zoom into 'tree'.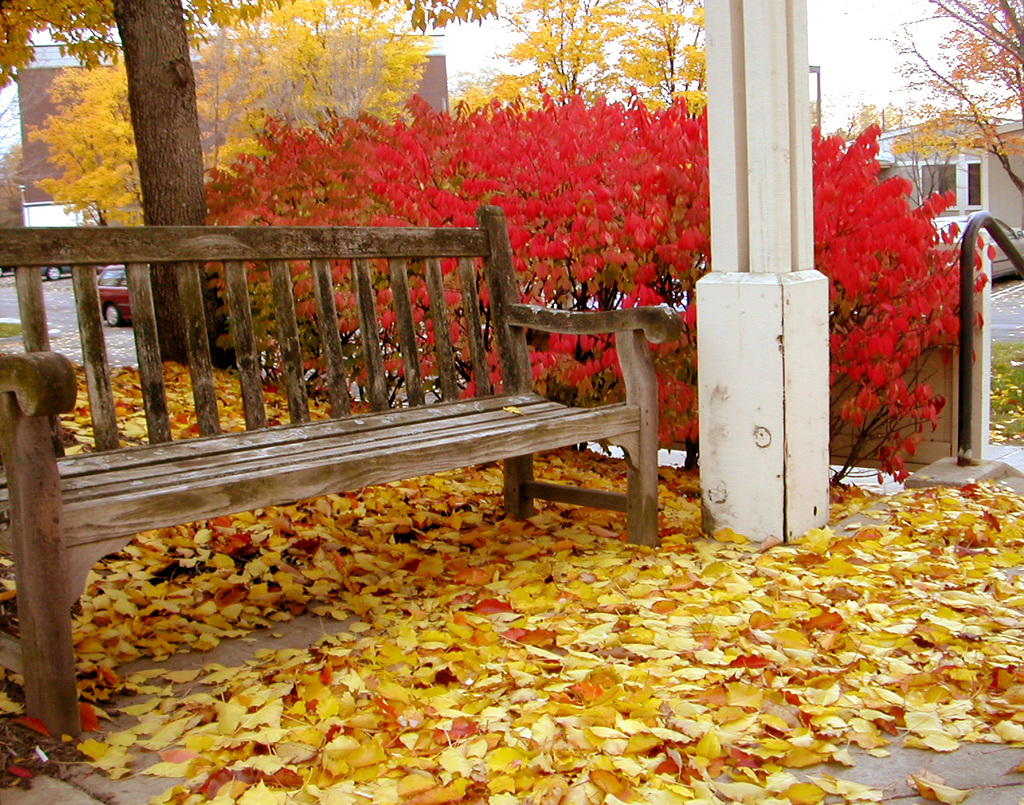
Zoom target: Rect(0, 0, 529, 106).
